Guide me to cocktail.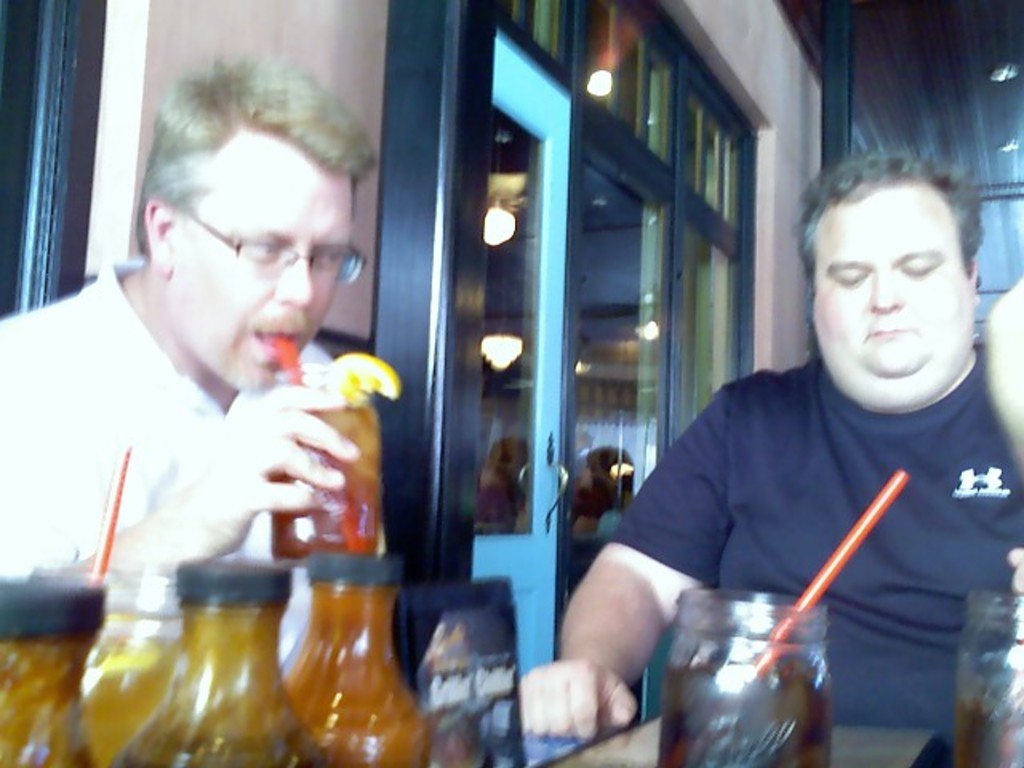
Guidance: 954:584:1022:766.
